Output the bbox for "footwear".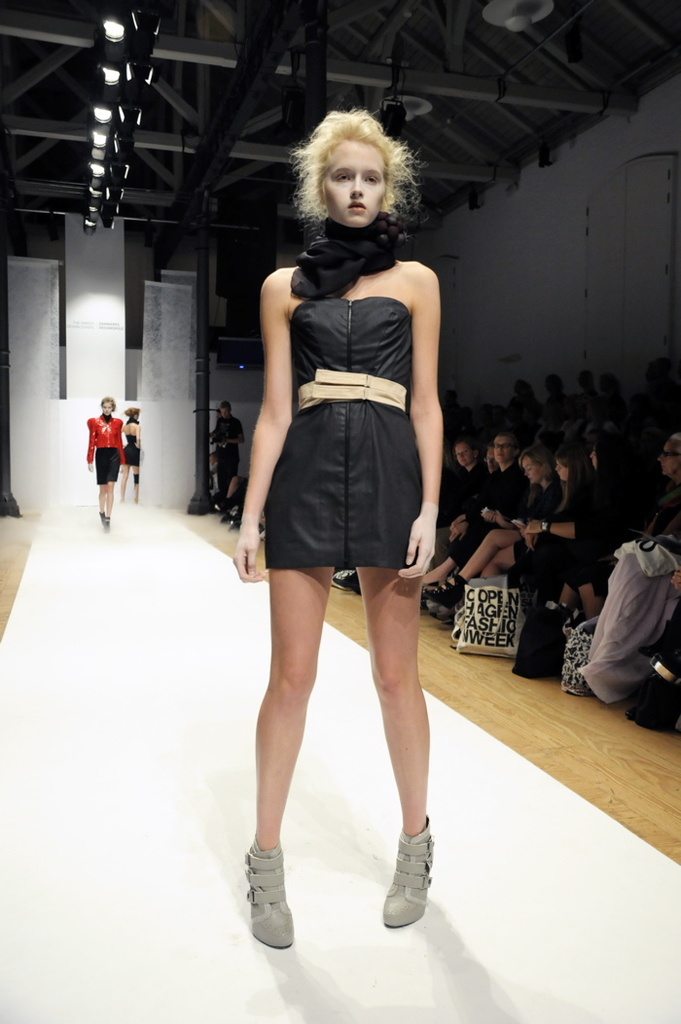
rect(106, 515, 113, 530).
